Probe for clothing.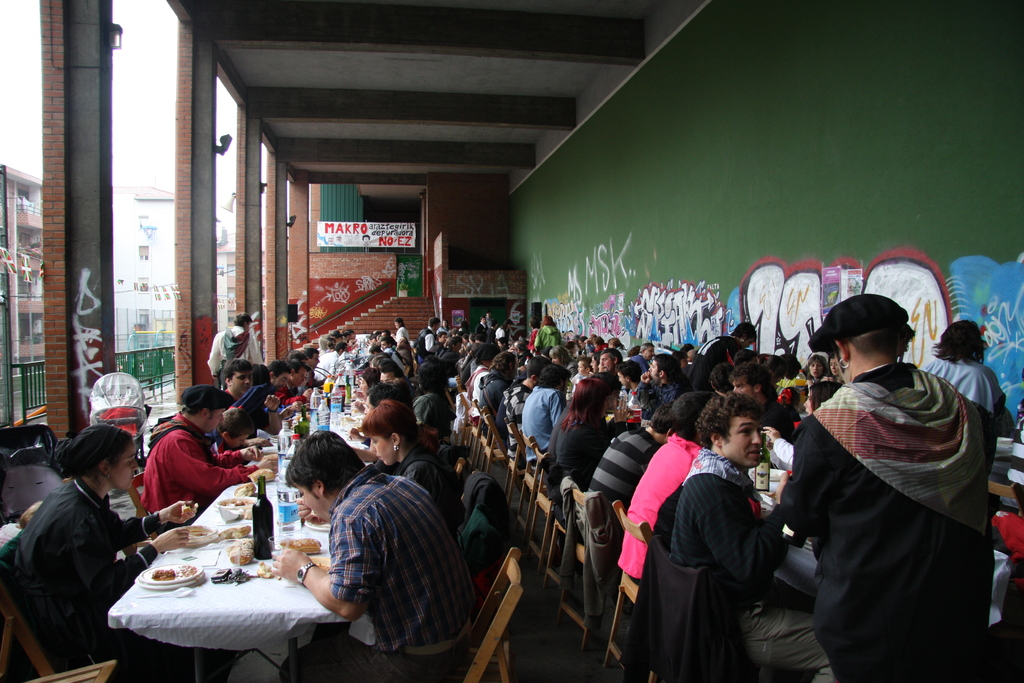
Probe result: locate(302, 372, 328, 391).
